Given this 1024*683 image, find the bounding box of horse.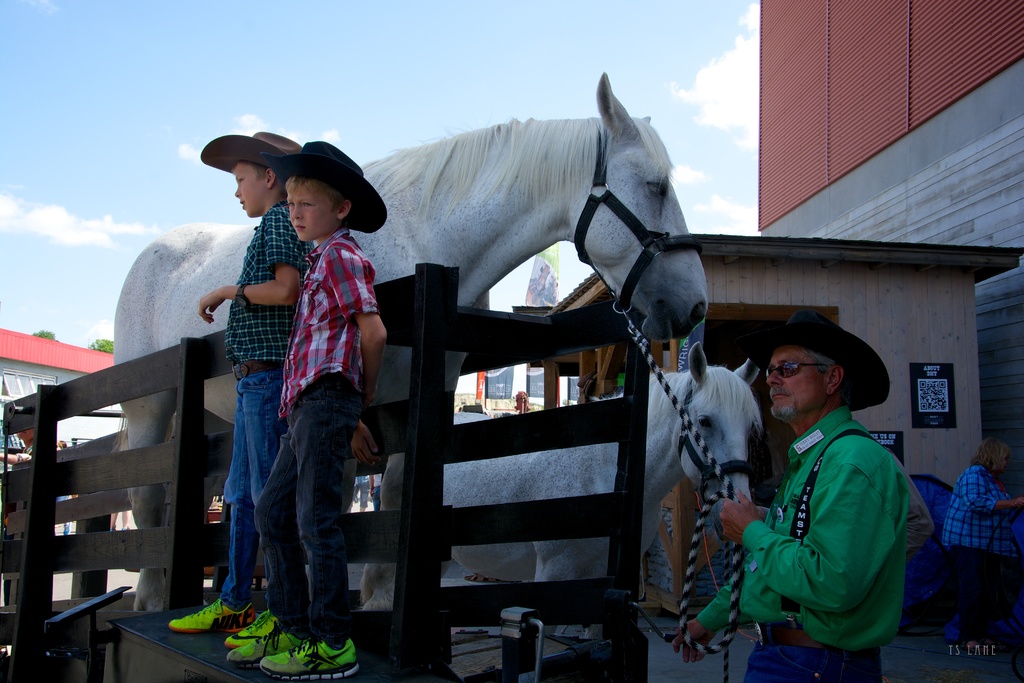
[left=111, top=68, right=708, bottom=620].
